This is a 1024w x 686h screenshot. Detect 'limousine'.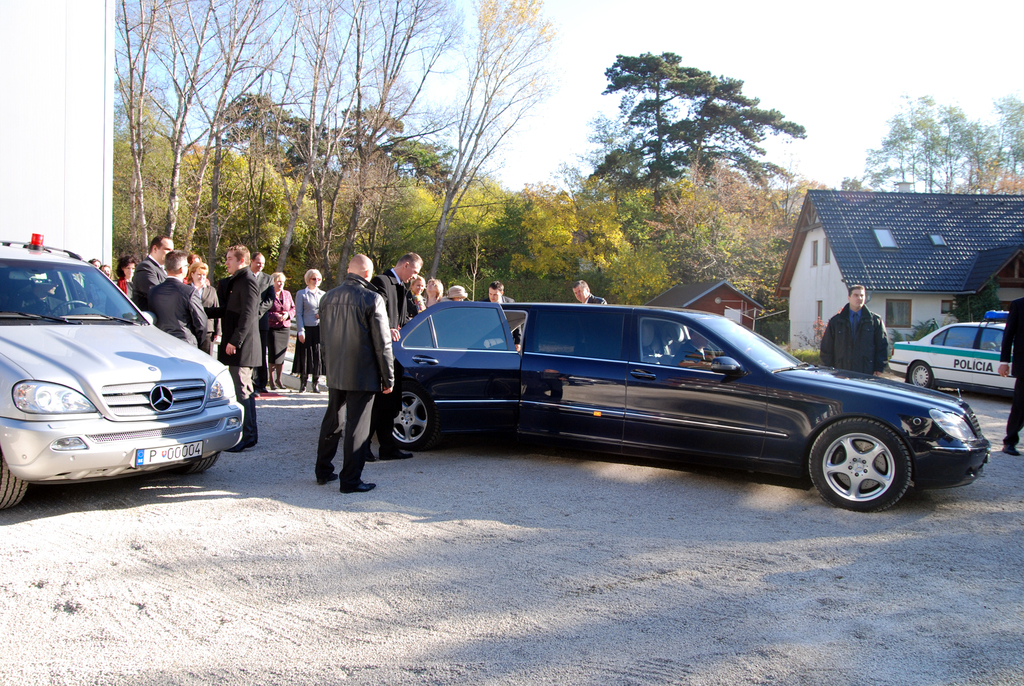
[left=388, top=306, right=957, bottom=513].
